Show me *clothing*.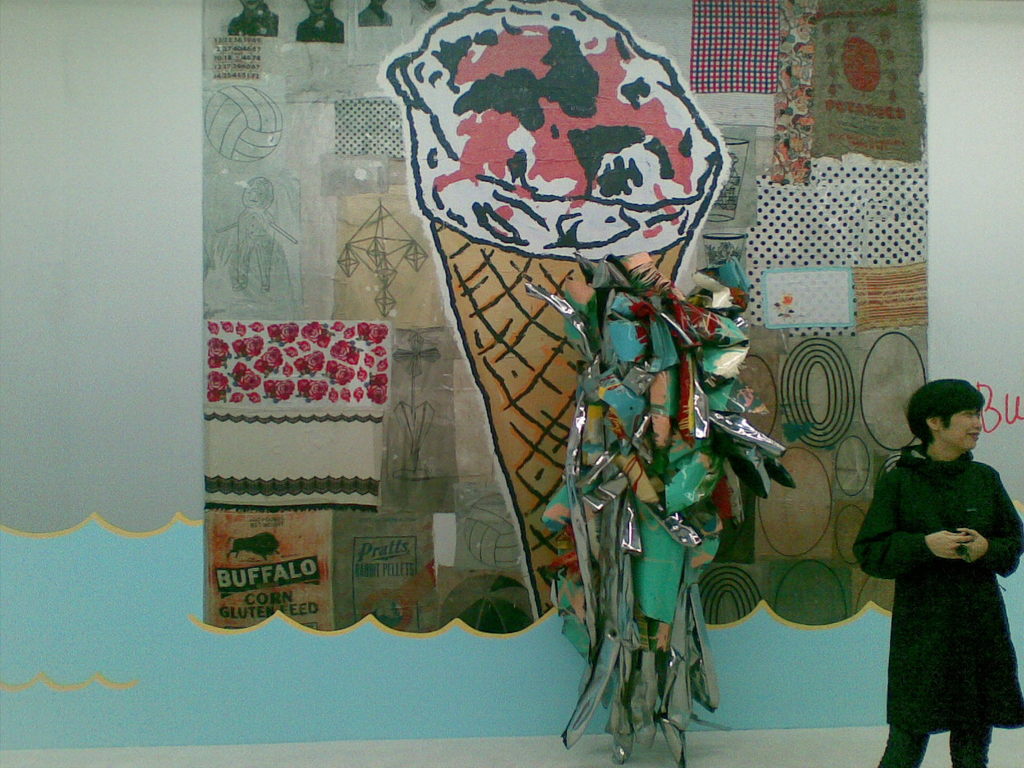
*clothing* is here: (820,461,1023,767).
